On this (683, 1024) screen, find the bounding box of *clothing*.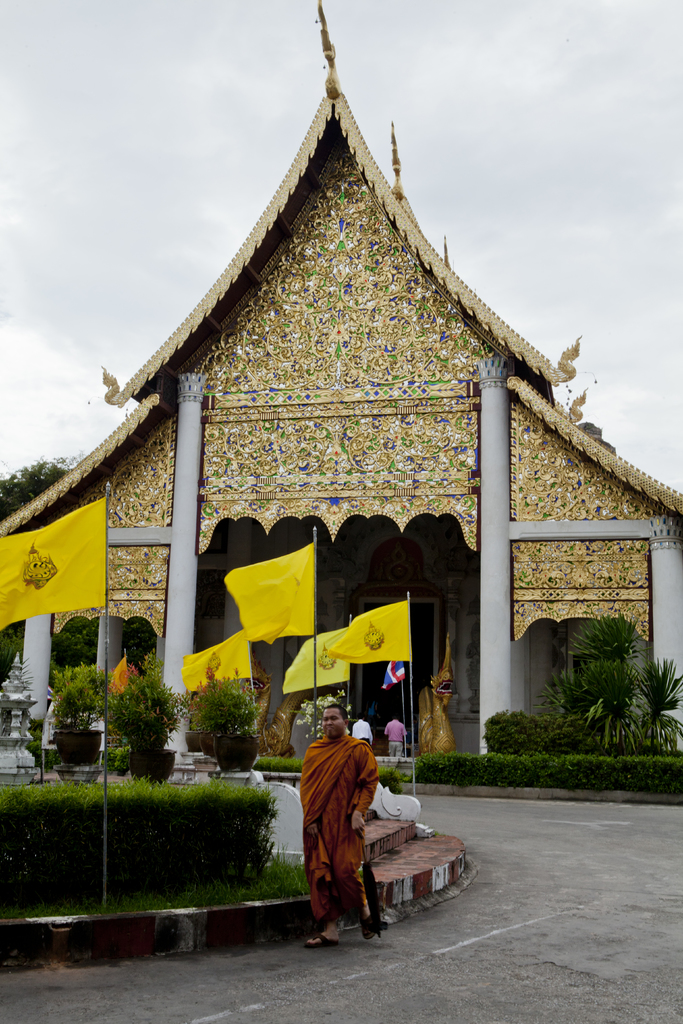
Bounding box: l=299, t=724, r=381, b=922.
